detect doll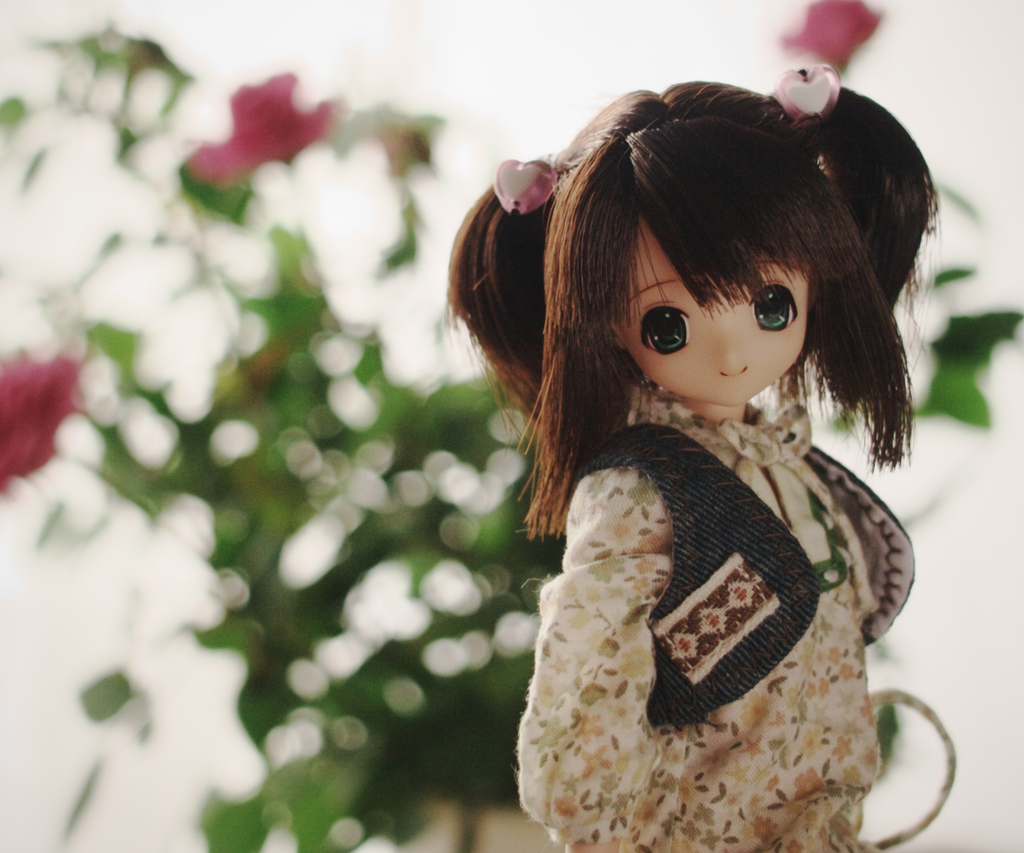
436,71,950,852
